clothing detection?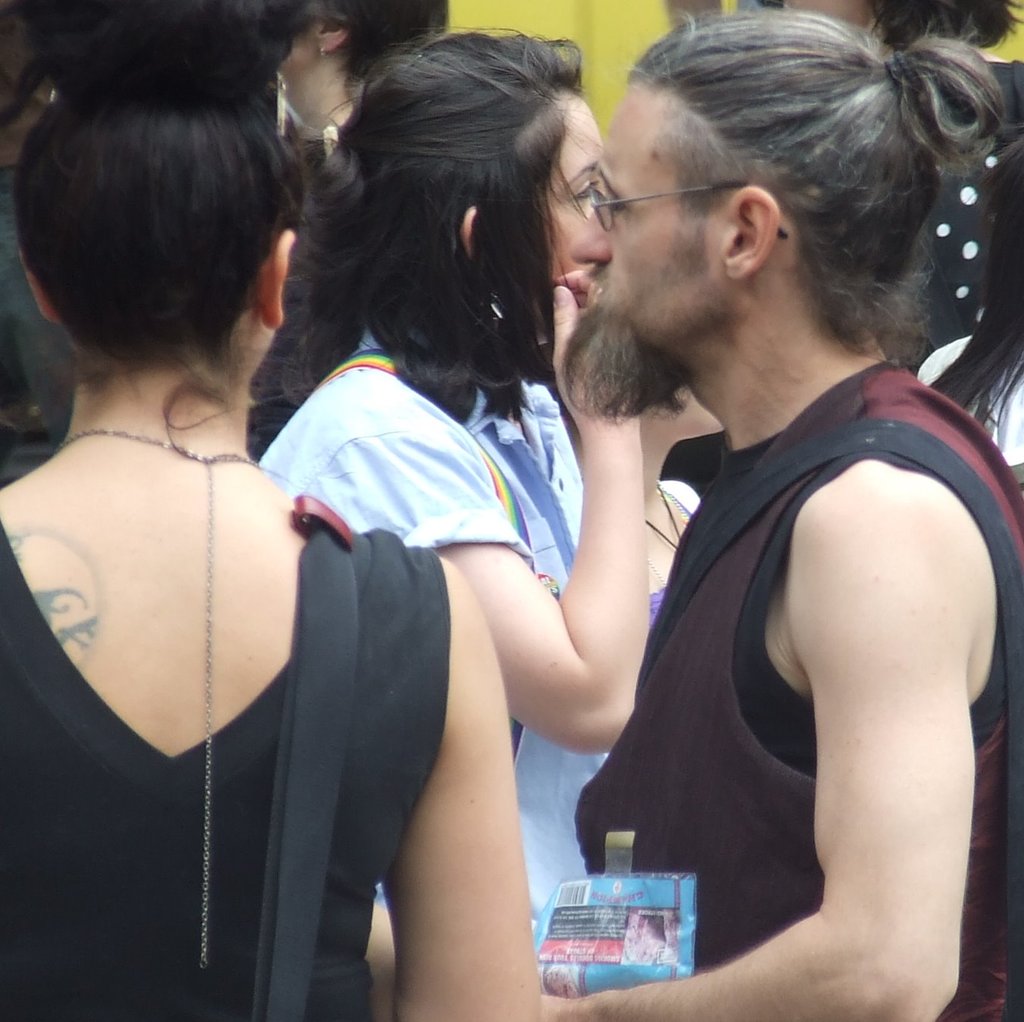
<bbox>0, 469, 425, 1021</bbox>
